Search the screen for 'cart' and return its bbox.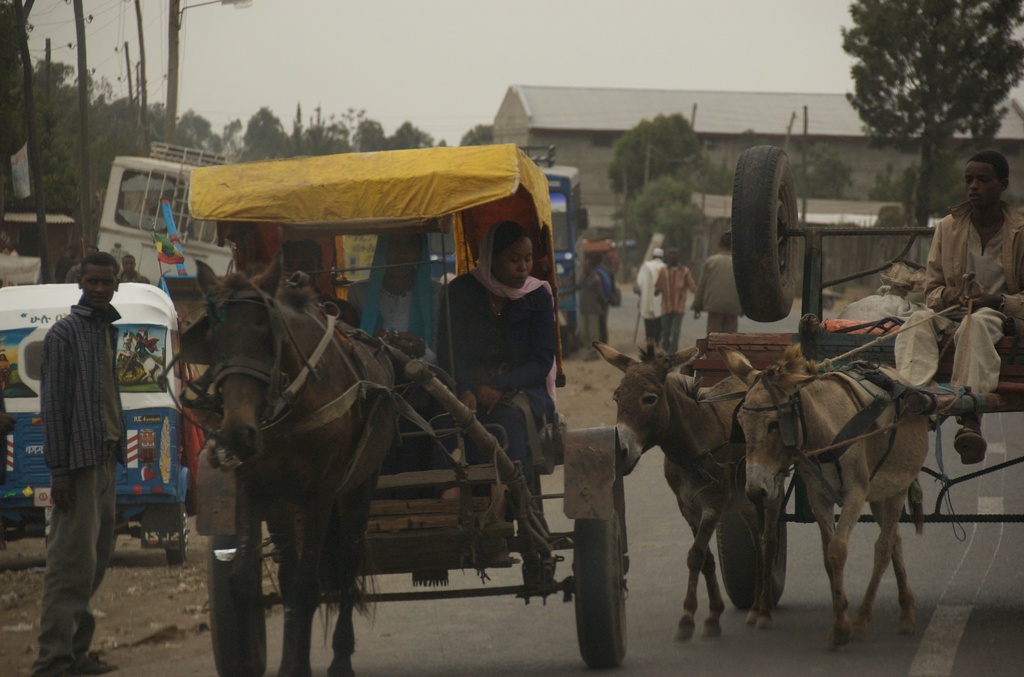
Found: select_region(687, 146, 1023, 611).
